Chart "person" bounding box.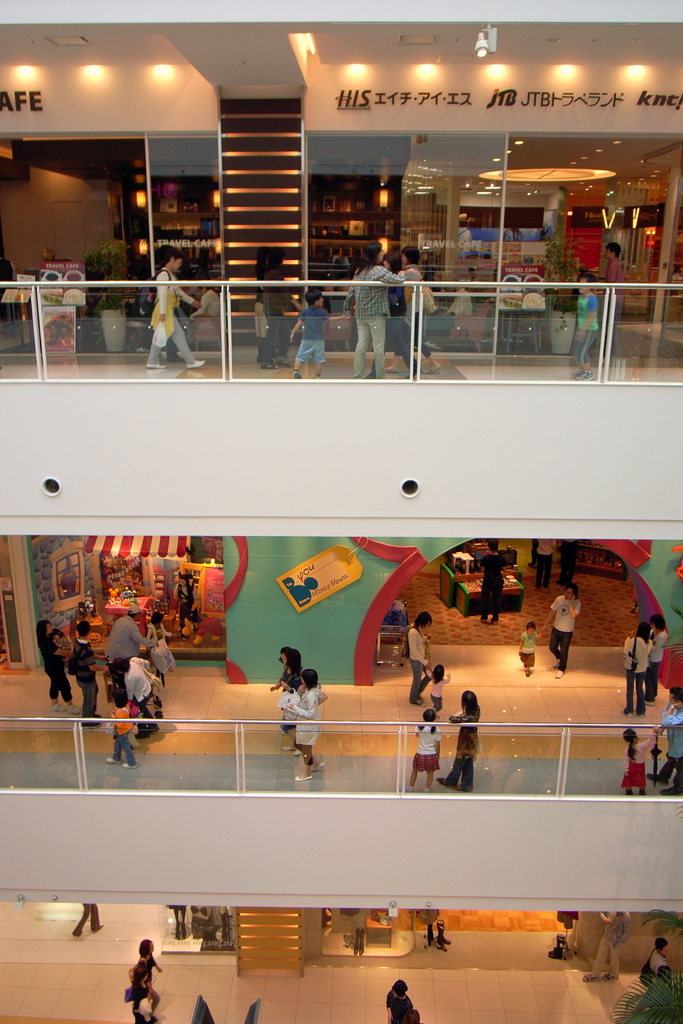
Charted: BBox(136, 938, 163, 979).
